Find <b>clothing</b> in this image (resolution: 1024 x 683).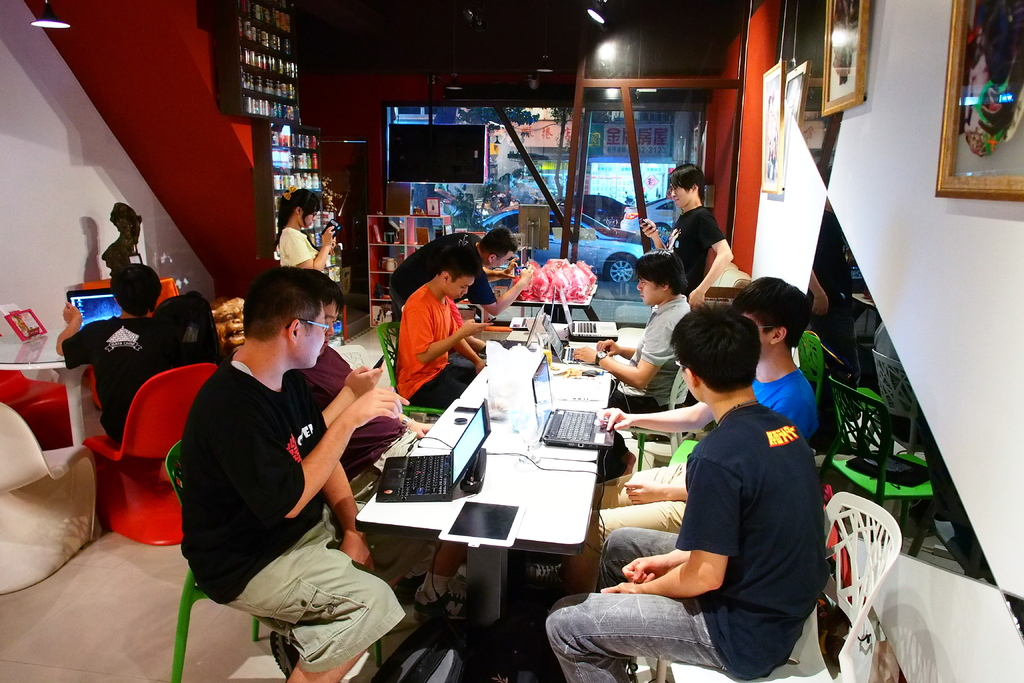
bbox=[271, 219, 315, 277].
